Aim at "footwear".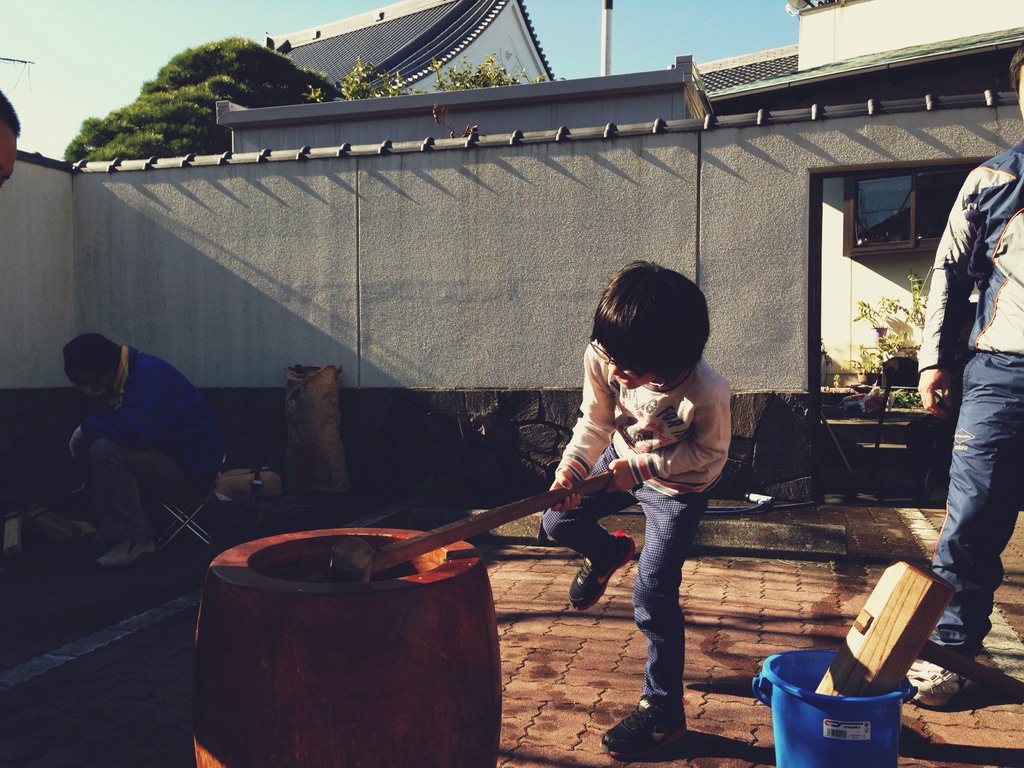
Aimed at <region>904, 659, 1006, 709</region>.
